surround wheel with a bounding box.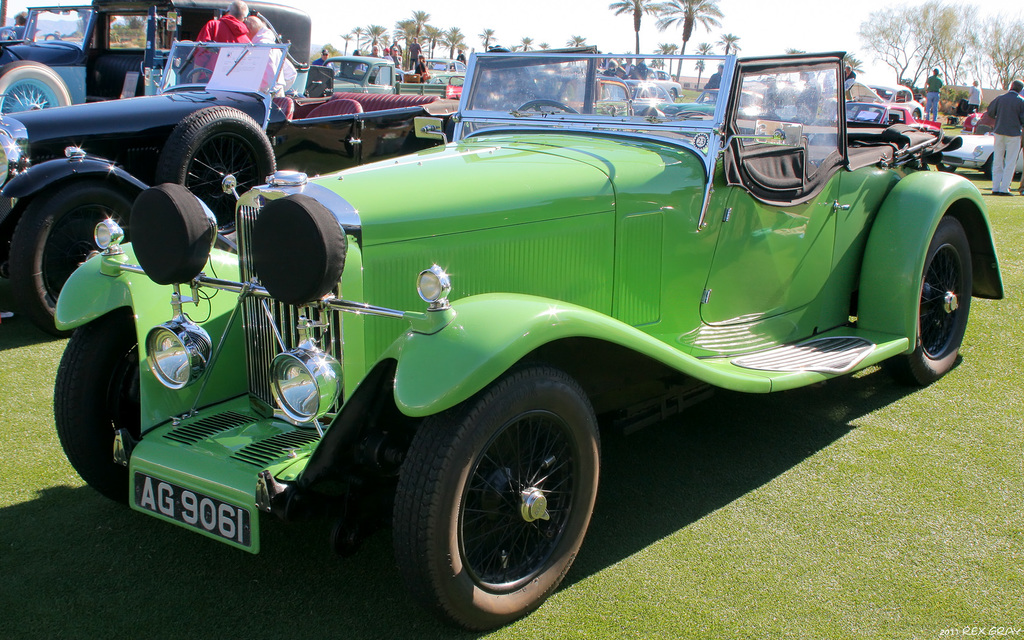
l=0, t=182, r=163, b=332.
